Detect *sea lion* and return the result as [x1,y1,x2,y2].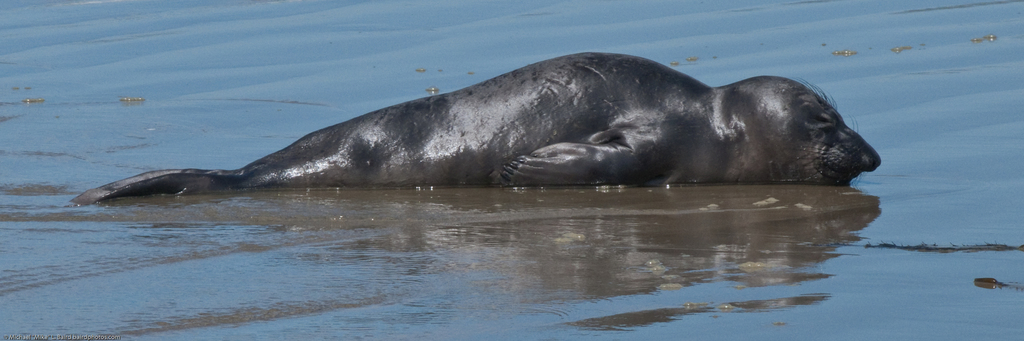
[67,50,883,203].
